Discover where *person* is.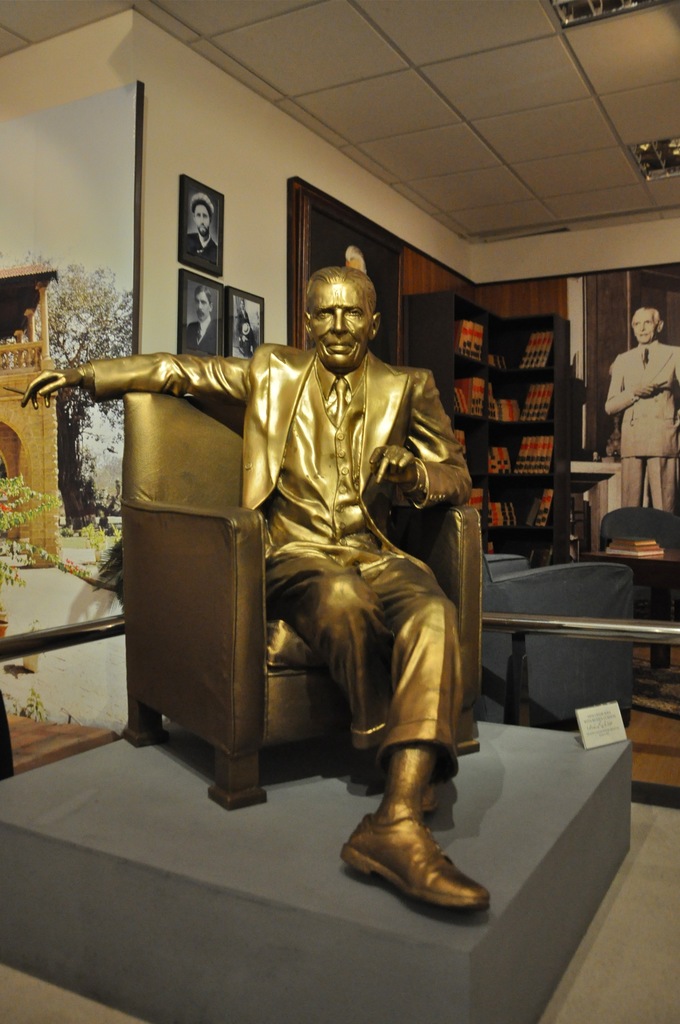
Discovered at bbox=[137, 179, 485, 905].
